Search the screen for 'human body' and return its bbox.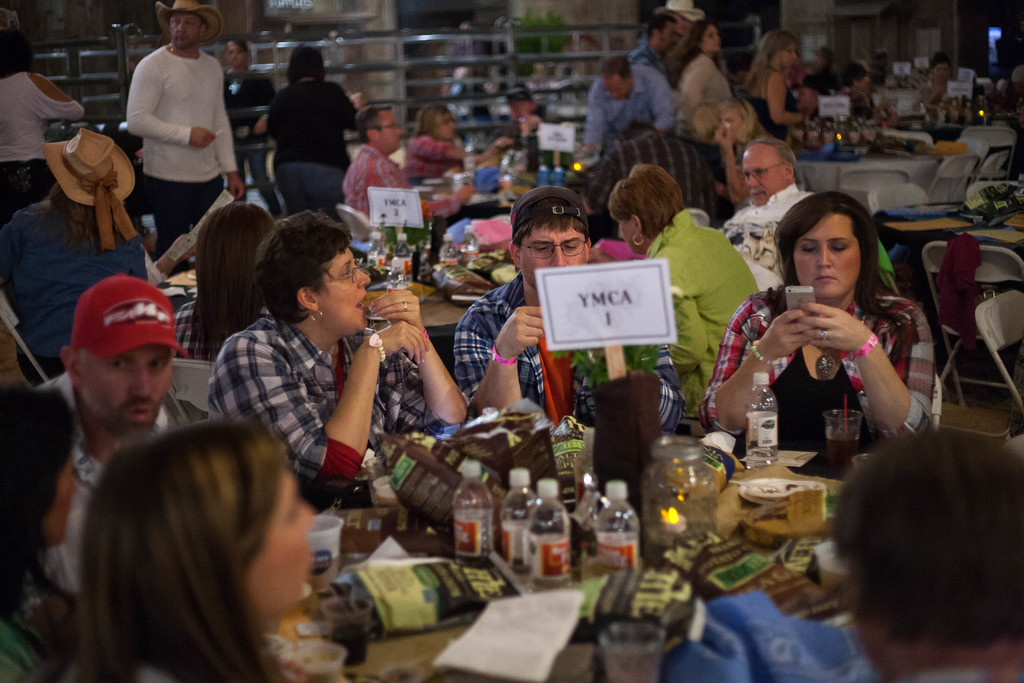
Found: {"x1": 746, "y1": 68, "x2": 810, "y2": 156}.
